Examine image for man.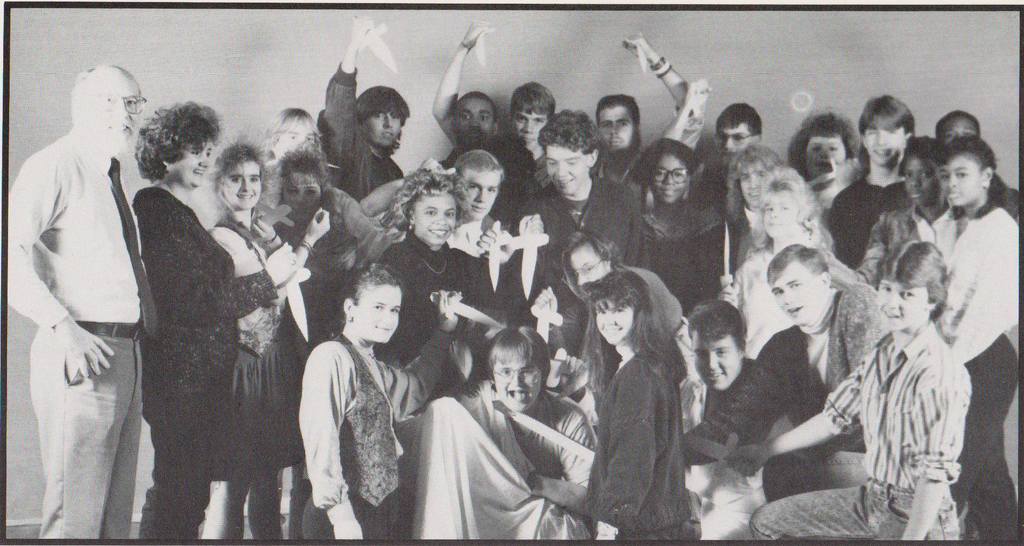
Examination result: bbox=(442, 95, 499, 163).
